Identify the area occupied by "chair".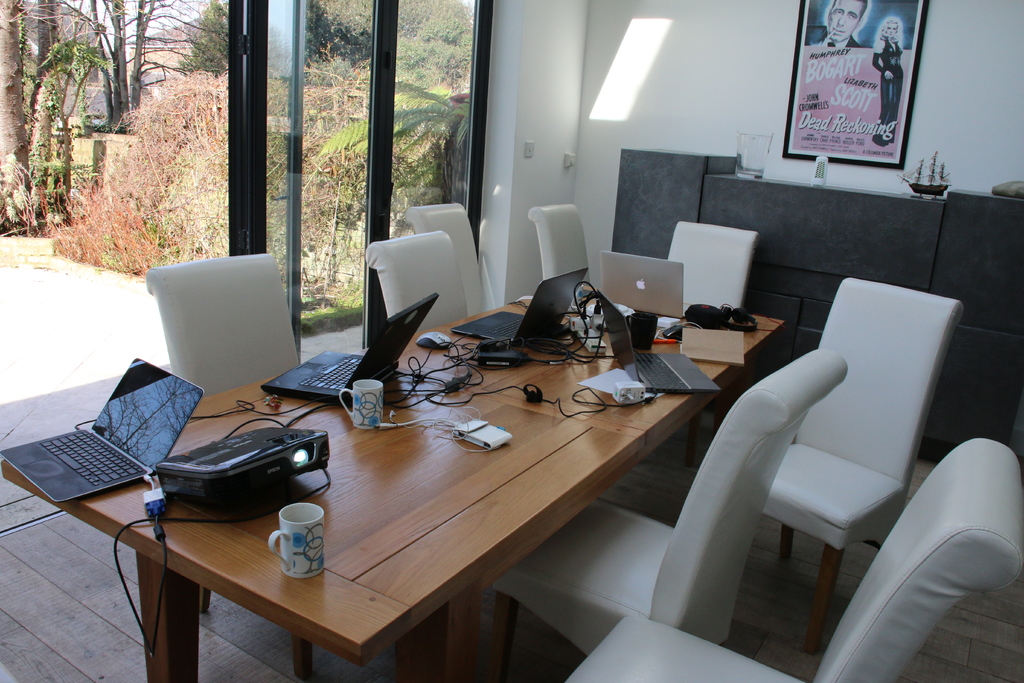
Area: region(477, 345, 843, 682).
